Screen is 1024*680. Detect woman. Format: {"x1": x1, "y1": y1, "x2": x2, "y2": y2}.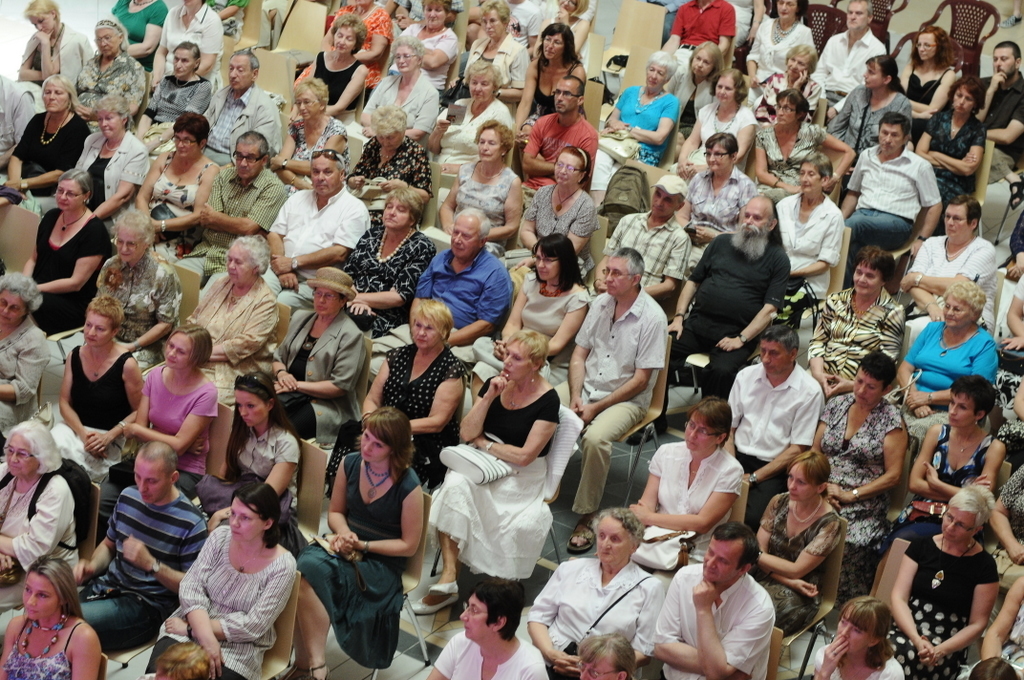
{"x1": 343, "y1": 110, "x2": 435, "y2": 222}.
